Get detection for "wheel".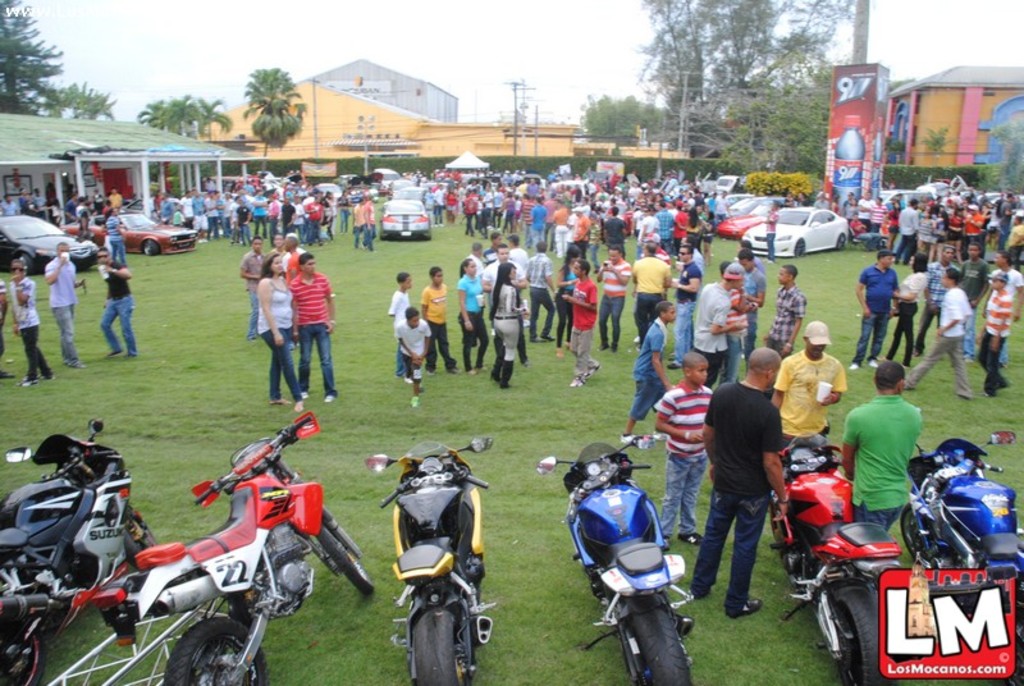
Detection: box(795, 237, 810, 253).
